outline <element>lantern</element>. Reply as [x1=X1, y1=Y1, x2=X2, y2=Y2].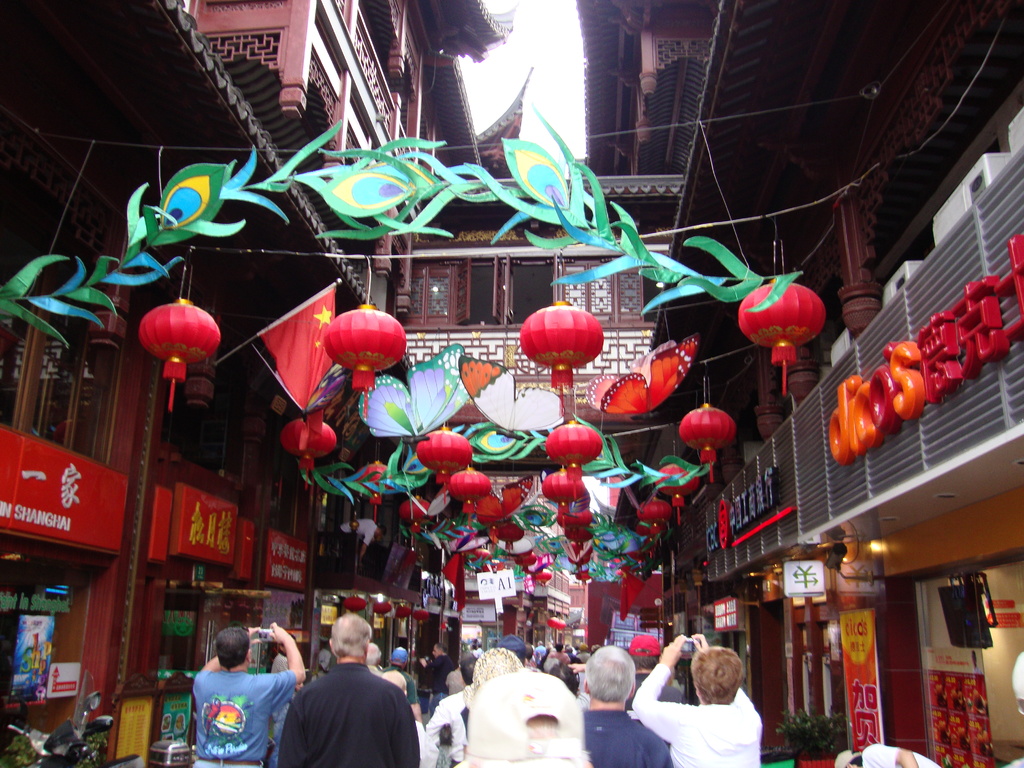
[x1=373, y1=599, x2=392, y2=635].
